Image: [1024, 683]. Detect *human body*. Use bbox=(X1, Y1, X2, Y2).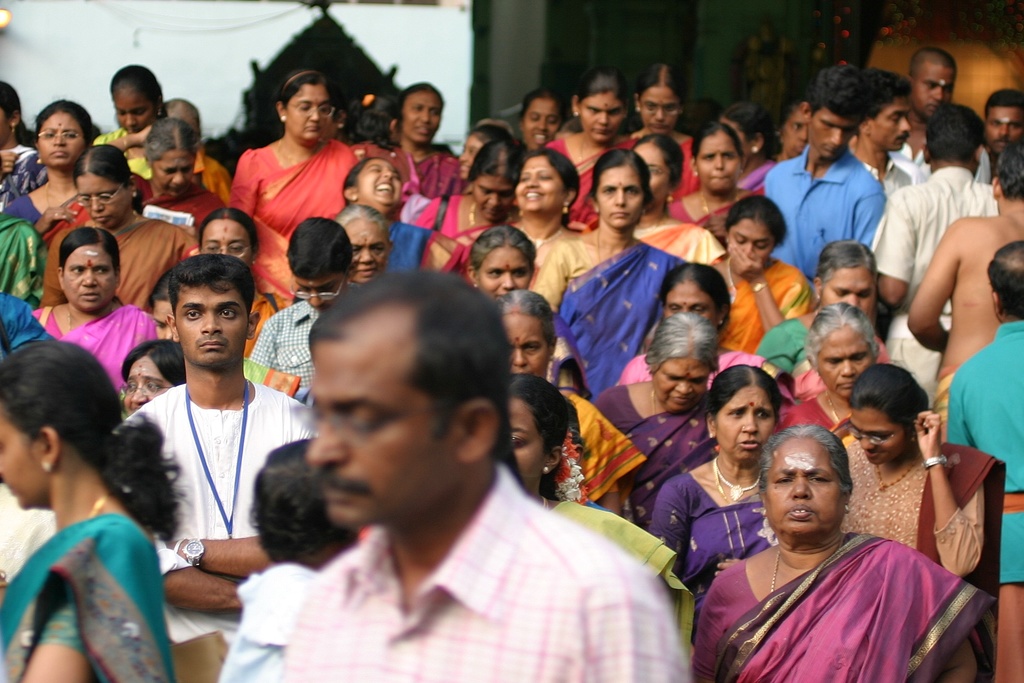
bbox=(39, 139, 191, 317).
